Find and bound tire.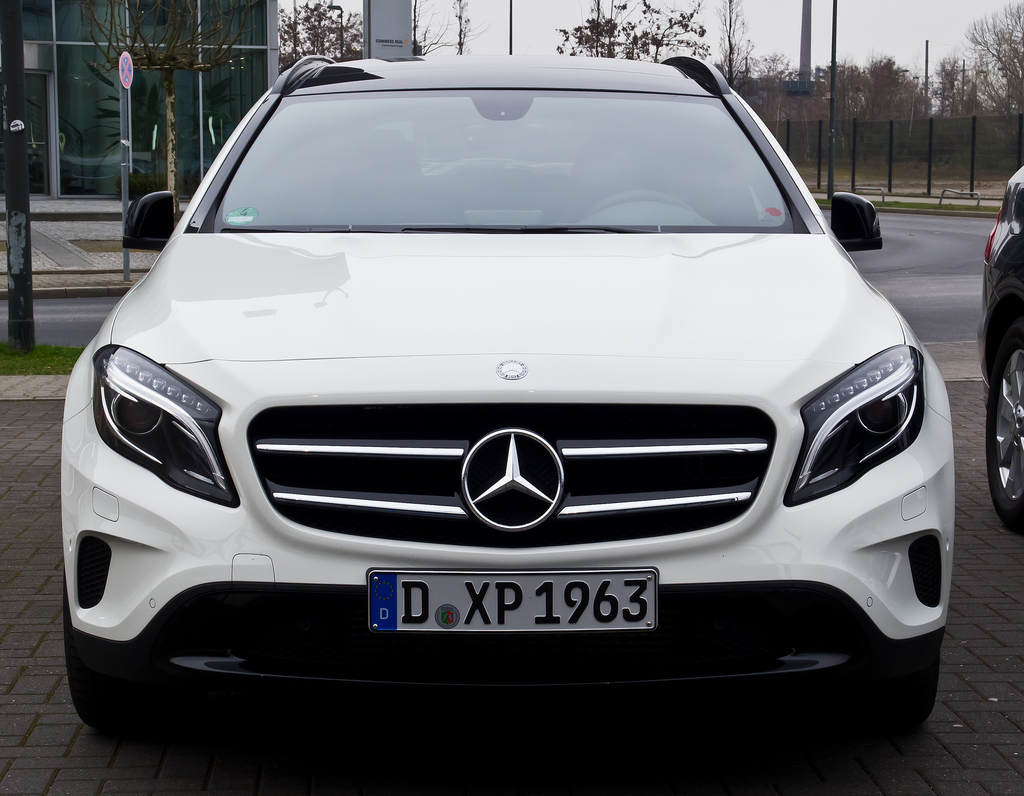
Bound: detection(63, 587, 151, 731).
